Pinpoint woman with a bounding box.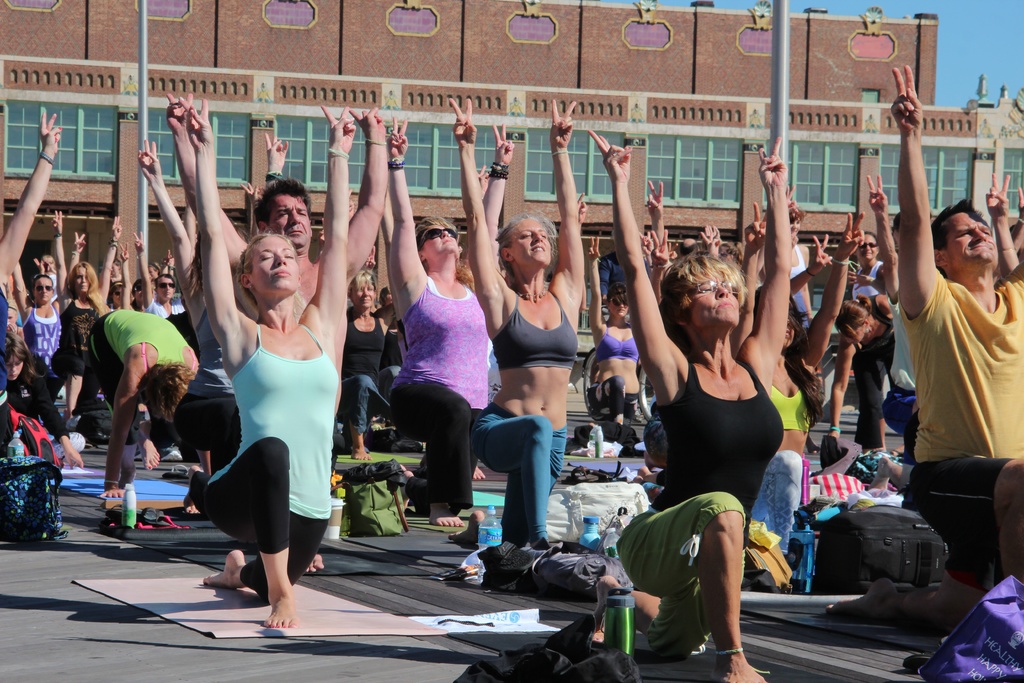
[127, 223, 188, 318].
